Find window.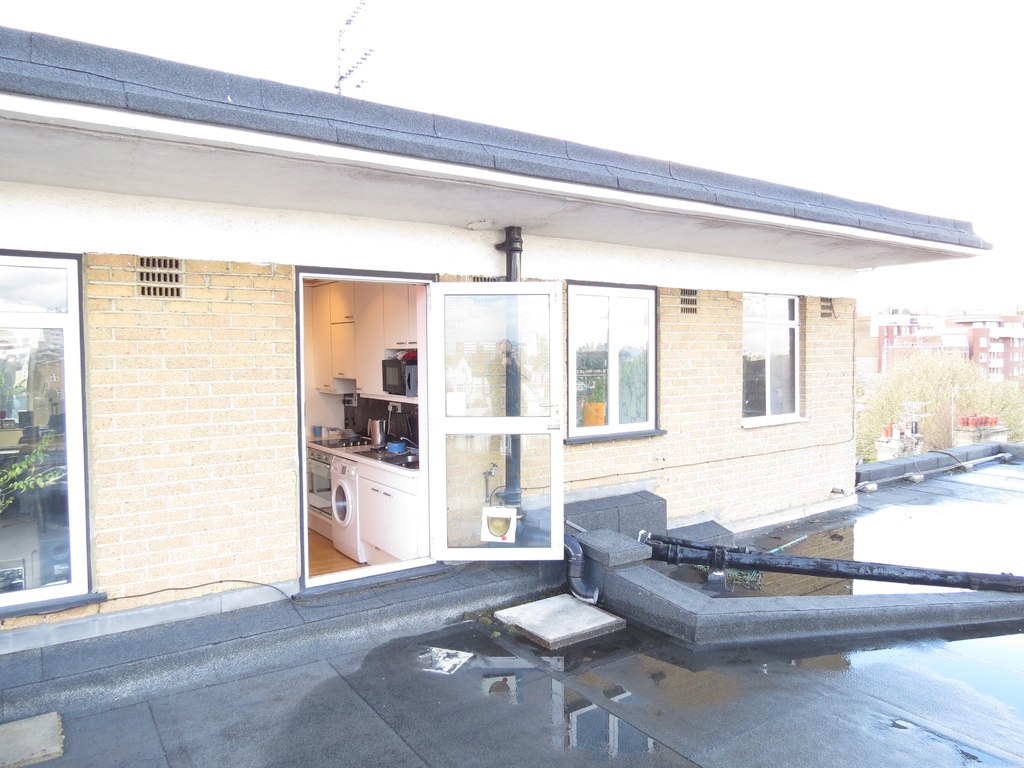
bbox=[564, 280, 666, 445].
